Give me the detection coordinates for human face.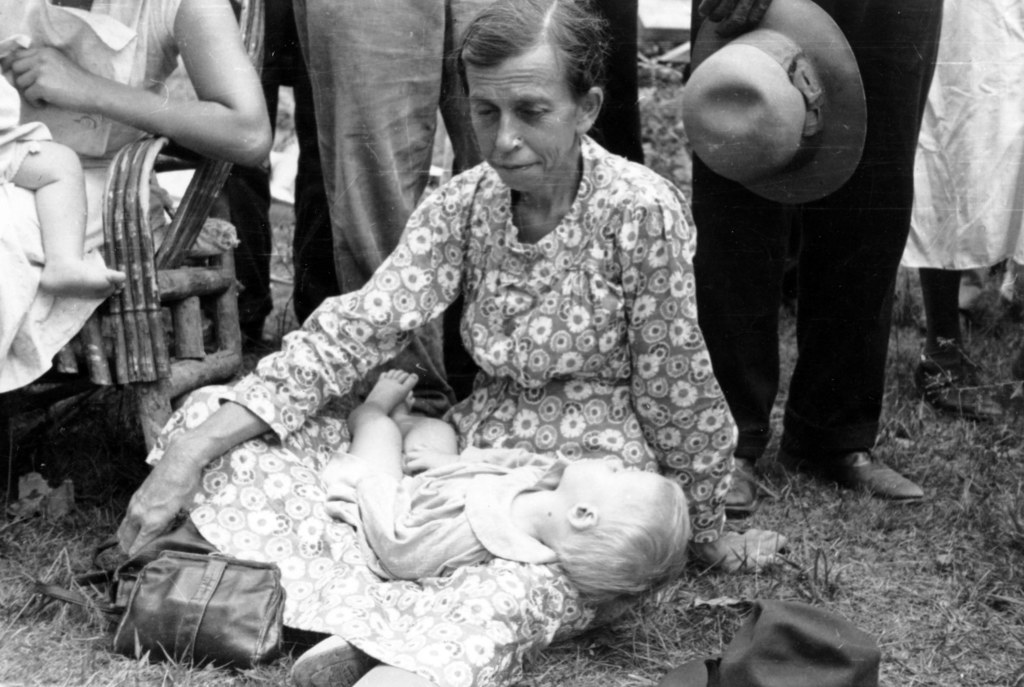
BBox(566, 459, 662, 517).
